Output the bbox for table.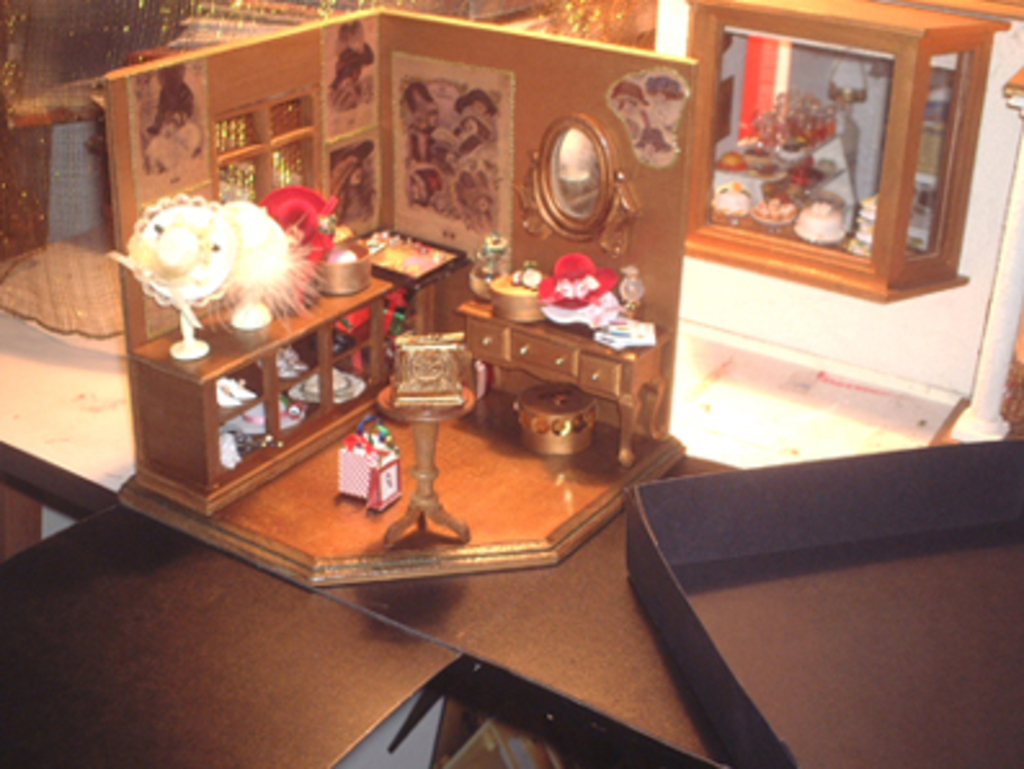
bbox(382, 384, 477, 542).
